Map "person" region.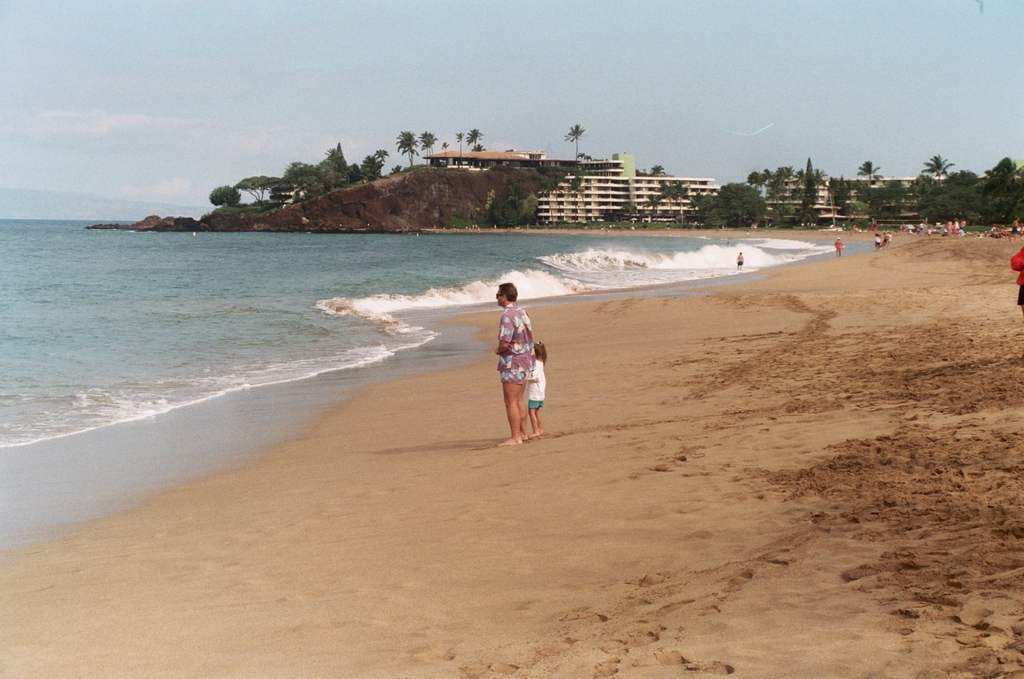
Mapped to <region>526, 341, 550, 442</region>.
